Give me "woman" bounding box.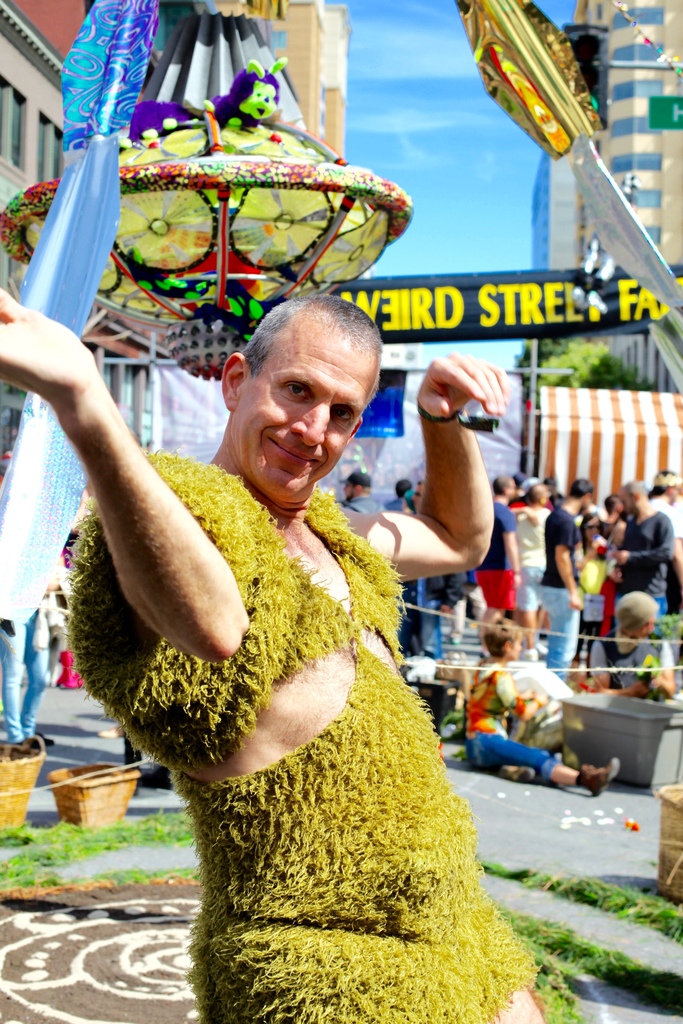
{"left": 513, "top": 483, "right": 547, "bottom": 653}.
